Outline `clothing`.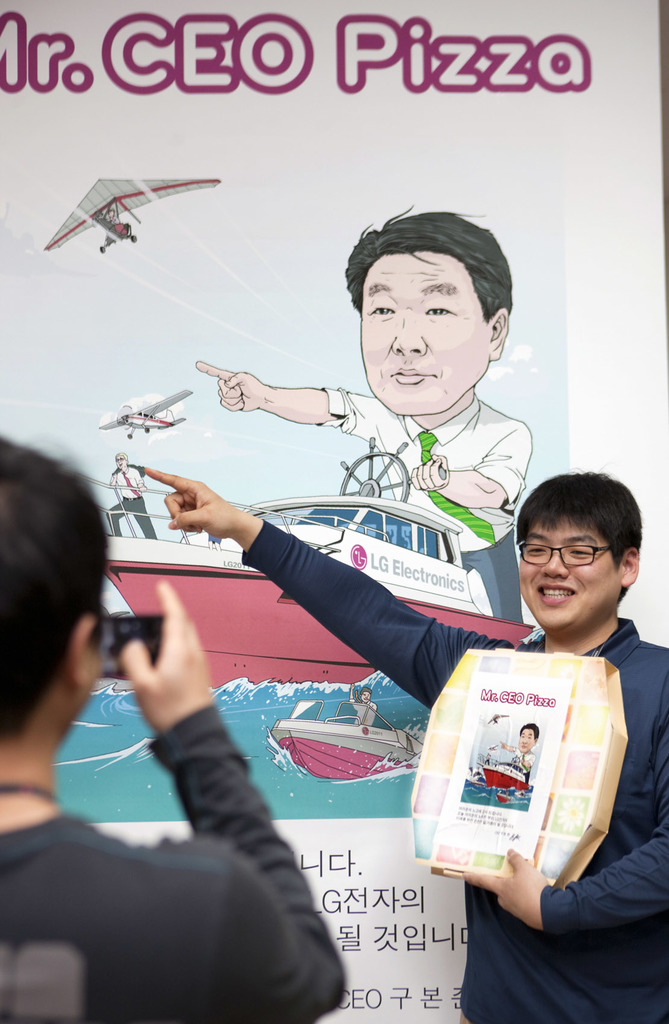
Outline: [x1=237, y1=520, x2=668, y2=1023].
